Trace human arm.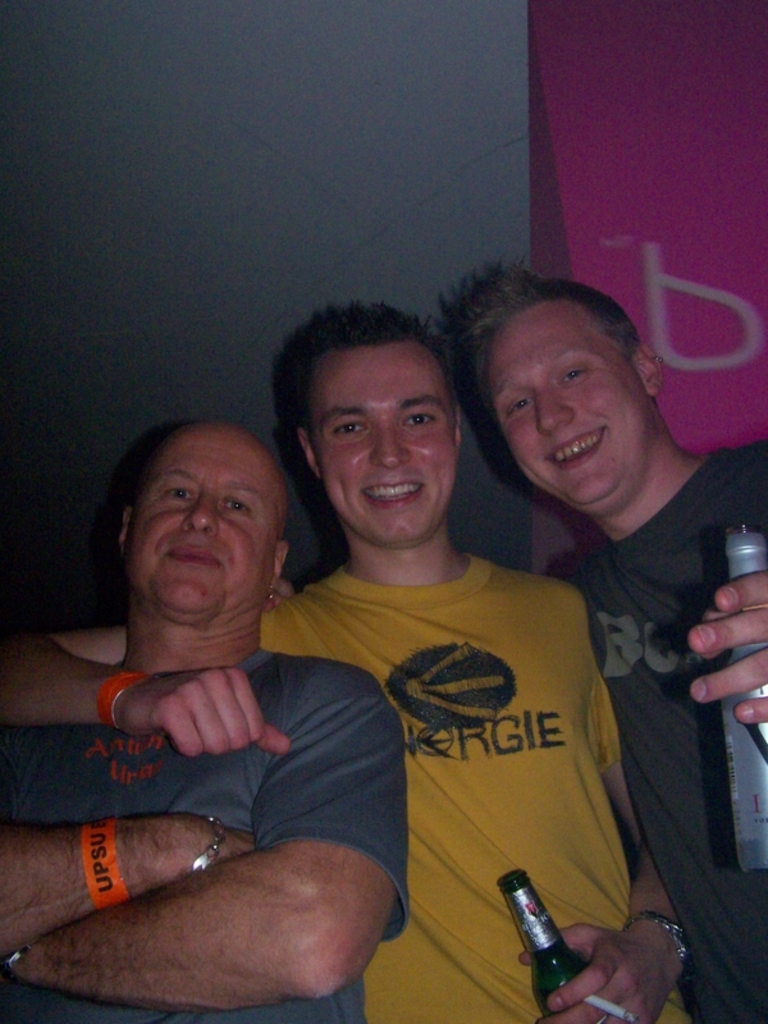
Traced to [45,690,403,998].
